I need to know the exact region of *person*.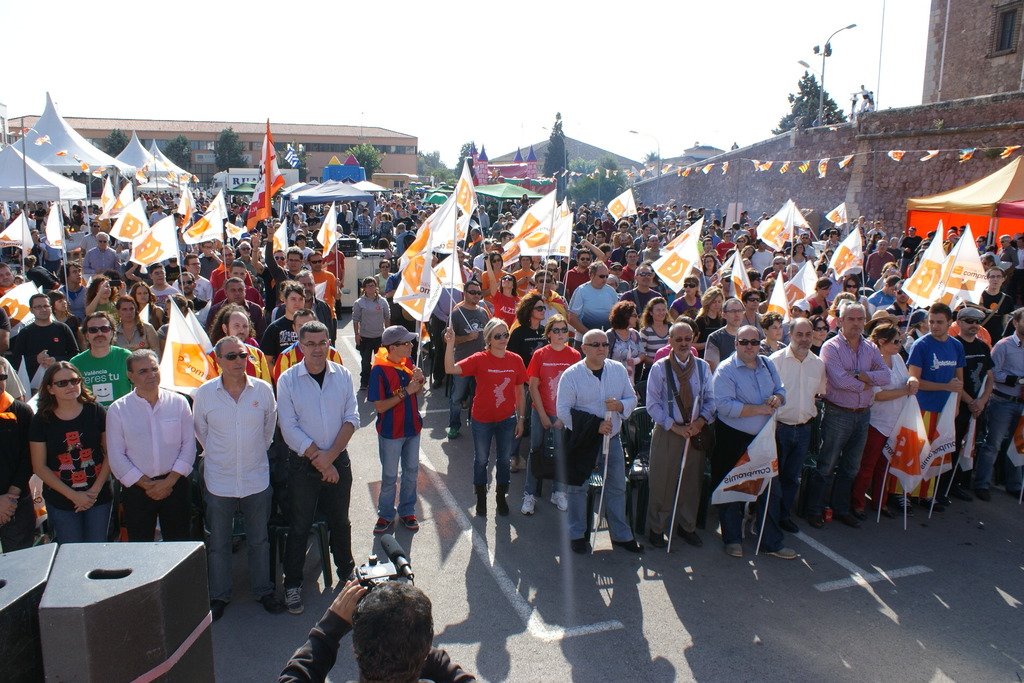
Region: rect(494, 229, 511, 254).
